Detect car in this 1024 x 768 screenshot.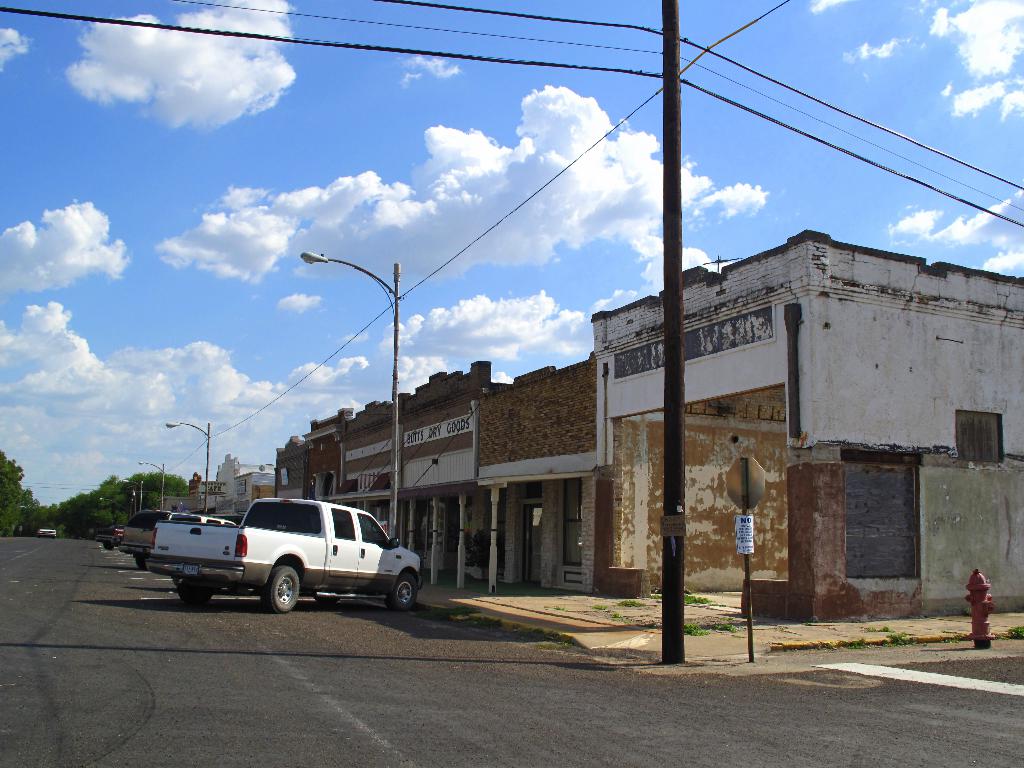
Detection: <box>177,502,415,619</box>.
